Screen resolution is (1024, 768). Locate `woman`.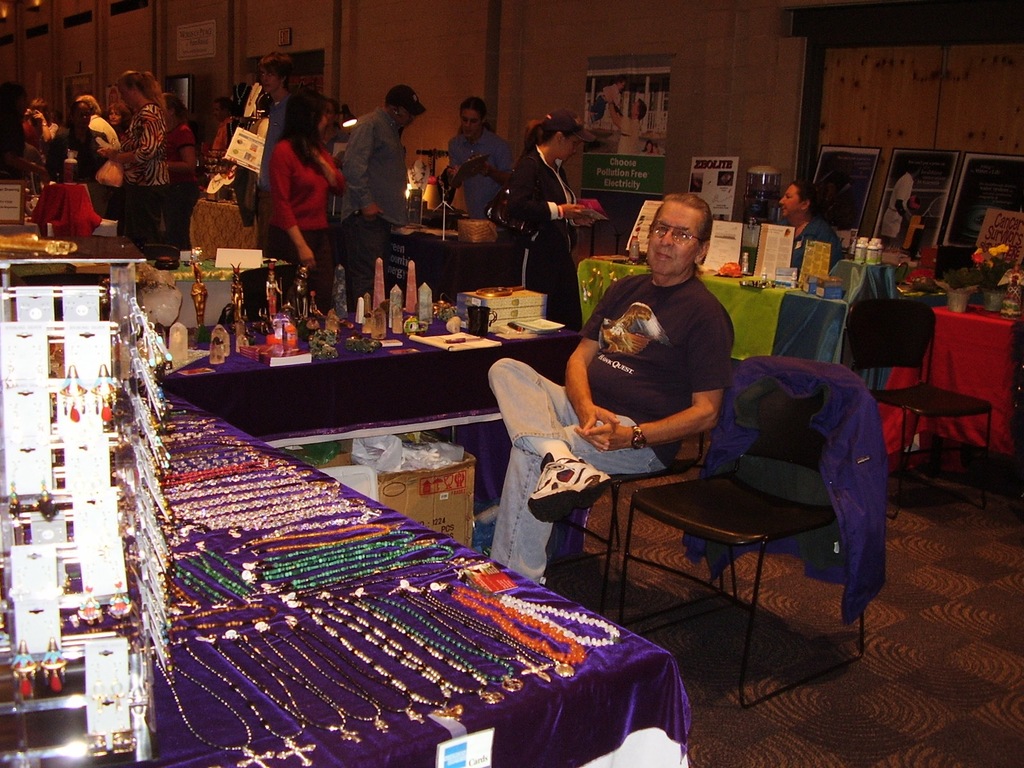
(506, 108, 599, 328).
